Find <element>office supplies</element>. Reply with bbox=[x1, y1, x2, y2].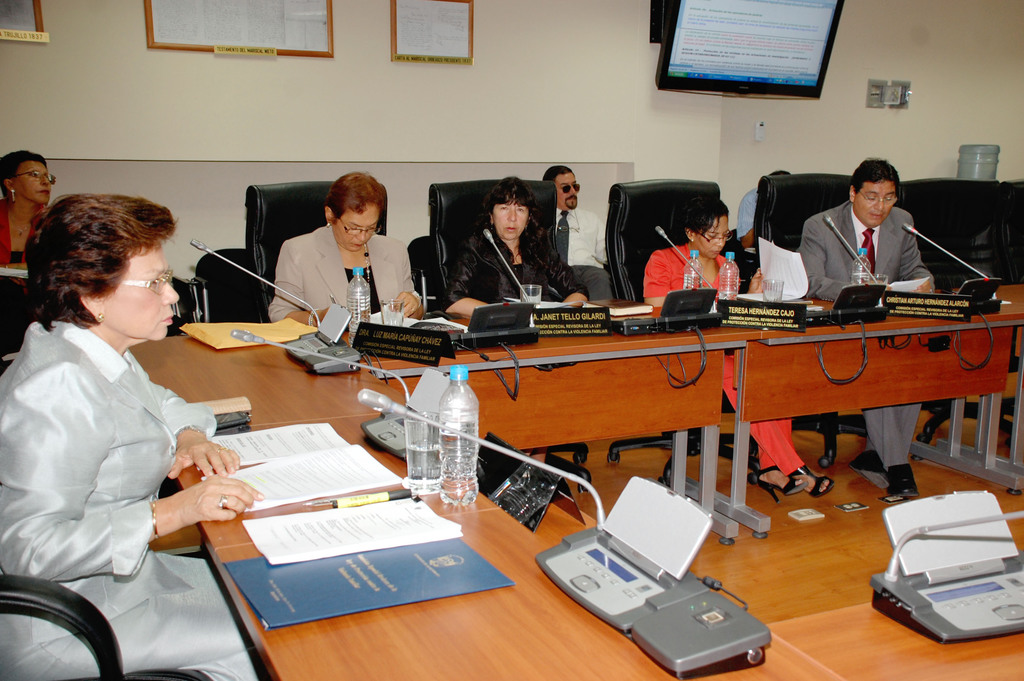
bbox=[325, 488, 410, 508].
